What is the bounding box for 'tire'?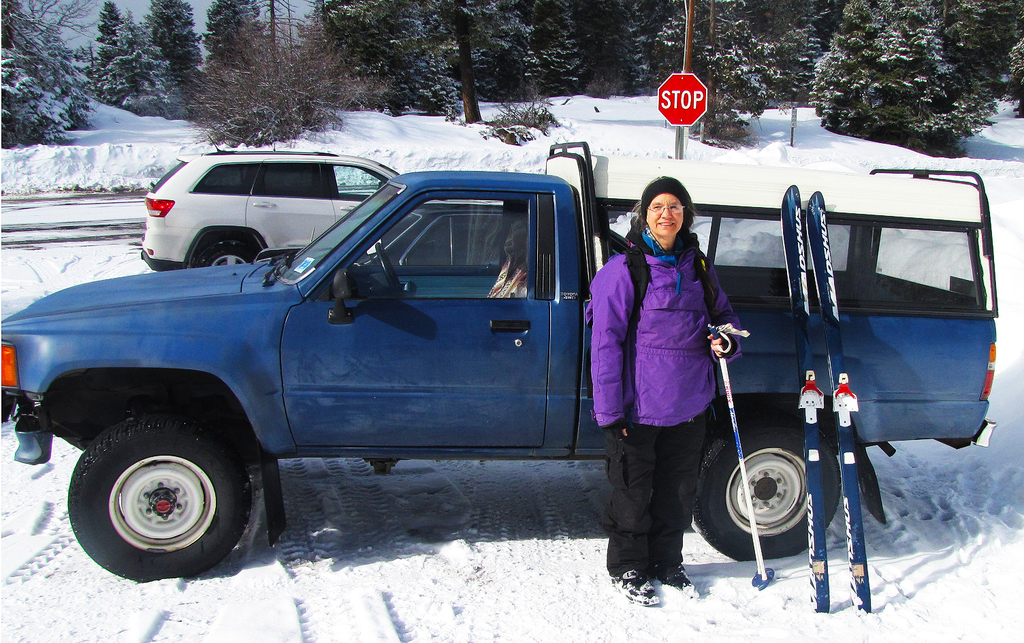
196,240,250,268.
